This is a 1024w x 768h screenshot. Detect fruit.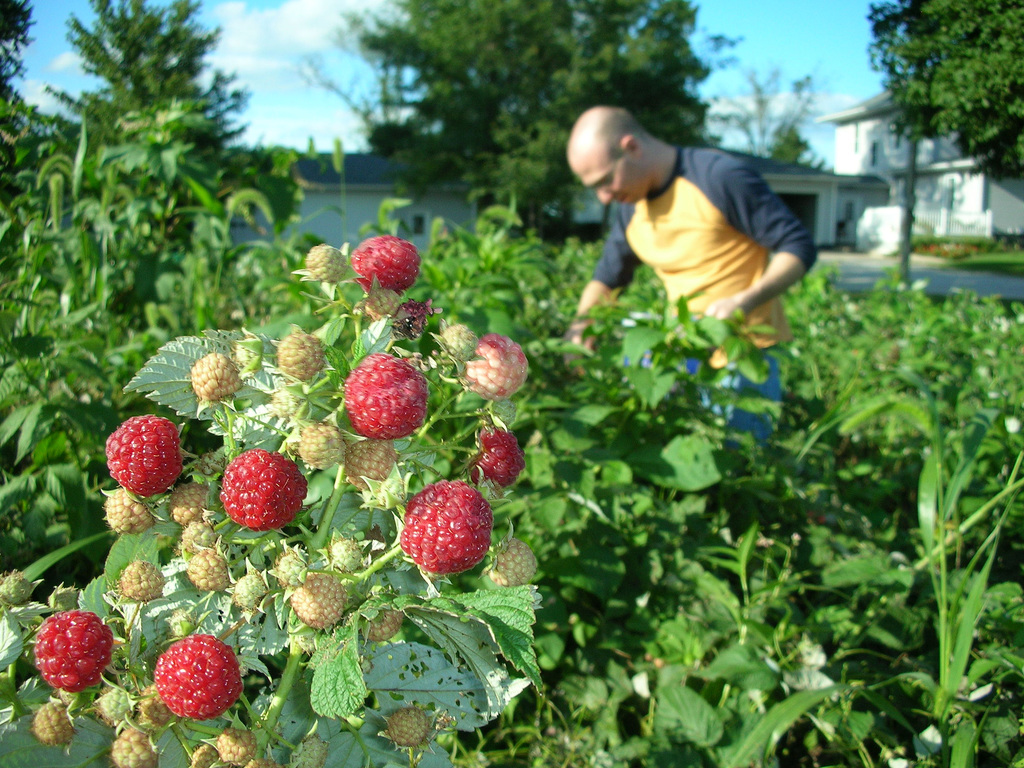
detection(113, 724, 163, 767).
